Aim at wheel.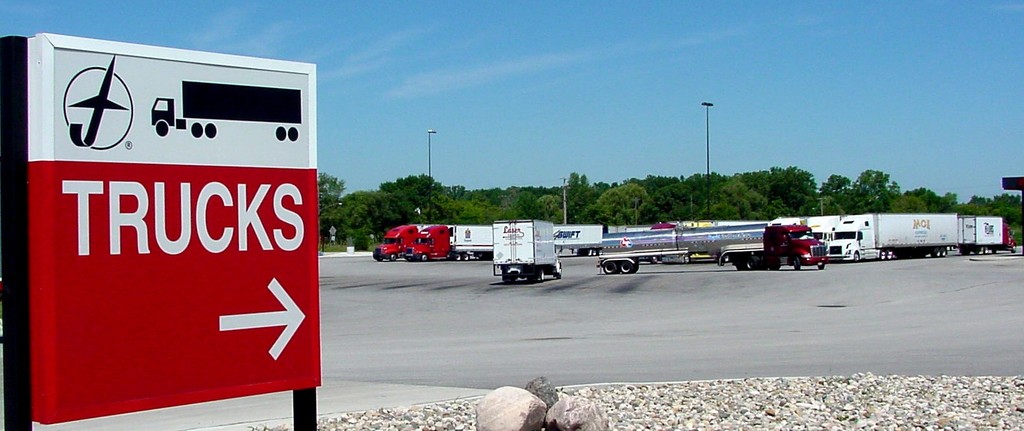
Aimed at l=854, t=253, r=859, b=262.
